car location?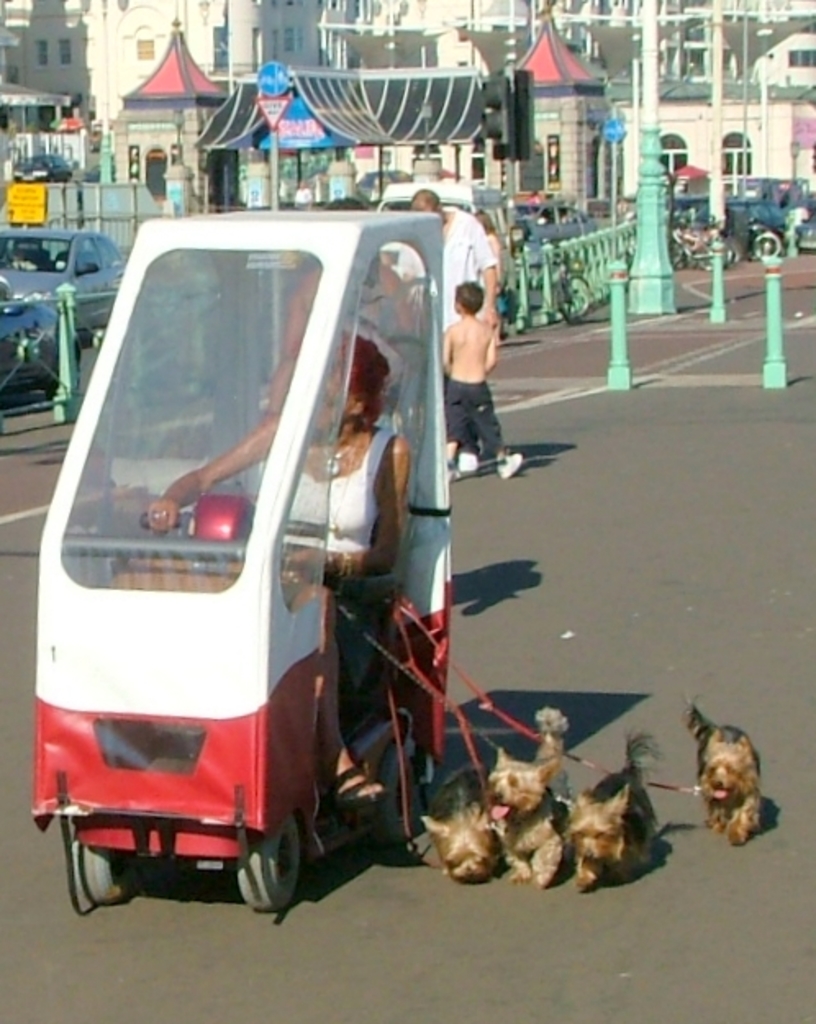
crop(0, 220, 131, 396)
